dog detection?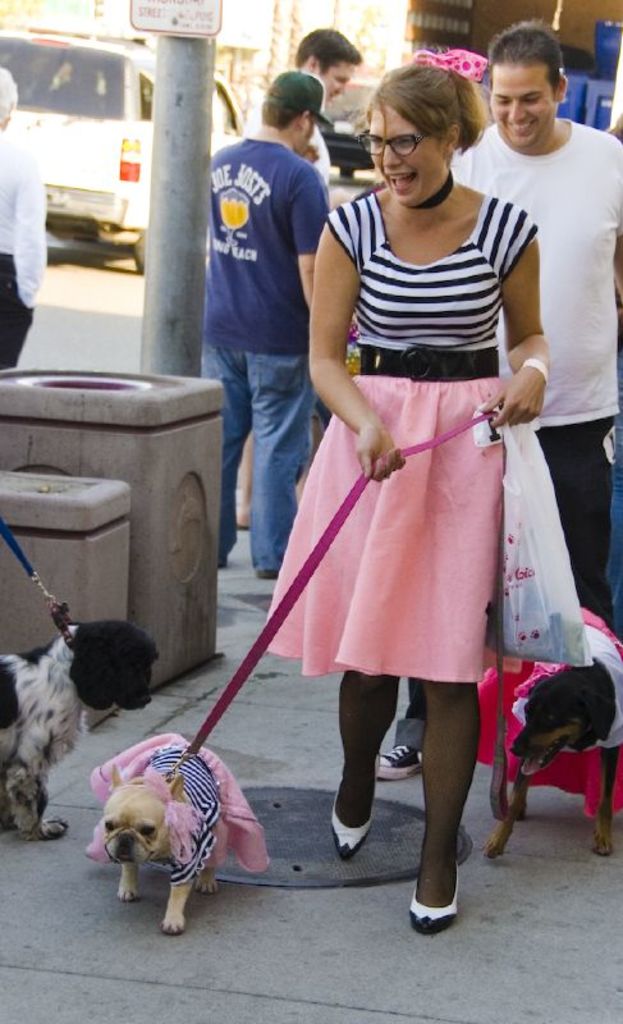
box=[0, 613, 159, 841]
